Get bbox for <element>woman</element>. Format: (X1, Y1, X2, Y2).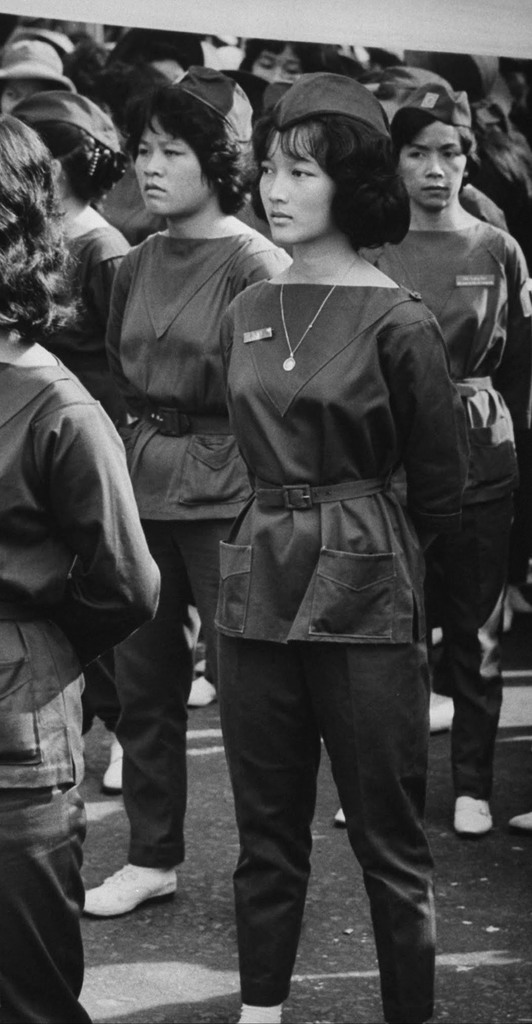
(79, 69, 293, 919).
